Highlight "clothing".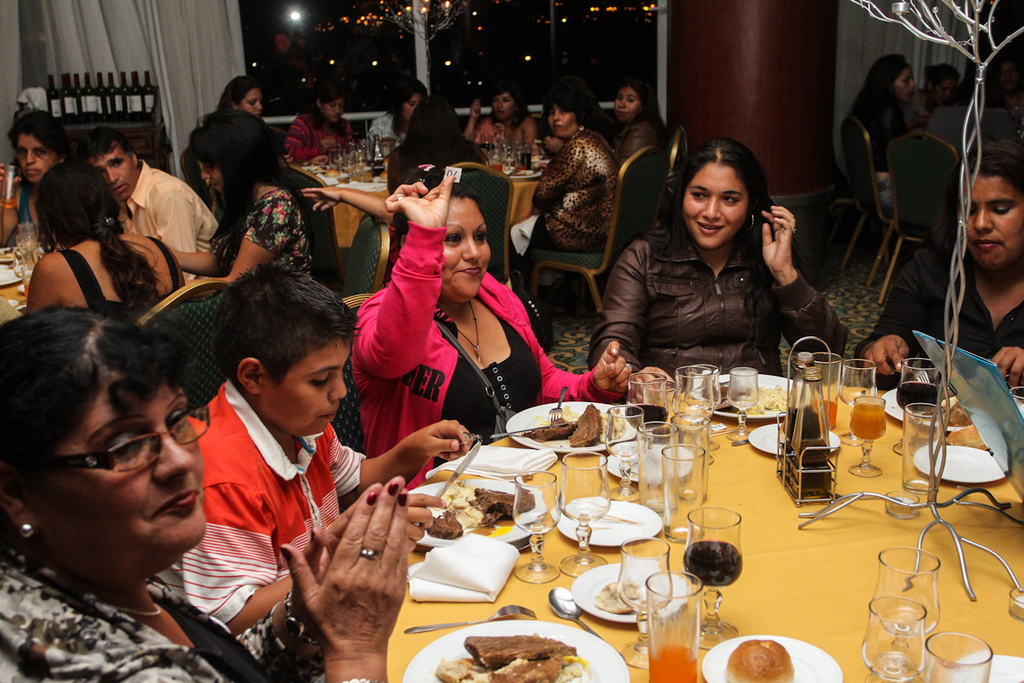
Highlighted region: {"x1": 350, "y1": 219, "x2": 625, "y2": 491}.
